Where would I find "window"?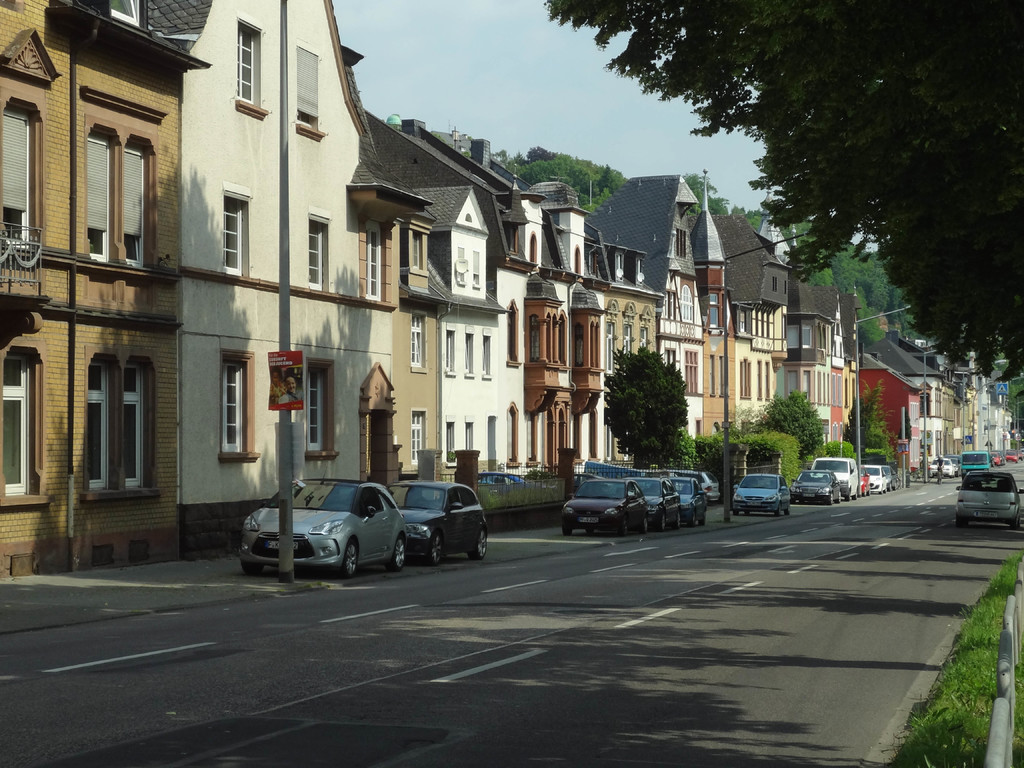
At [x1=483, y1=327, x2=492, y2=380].
